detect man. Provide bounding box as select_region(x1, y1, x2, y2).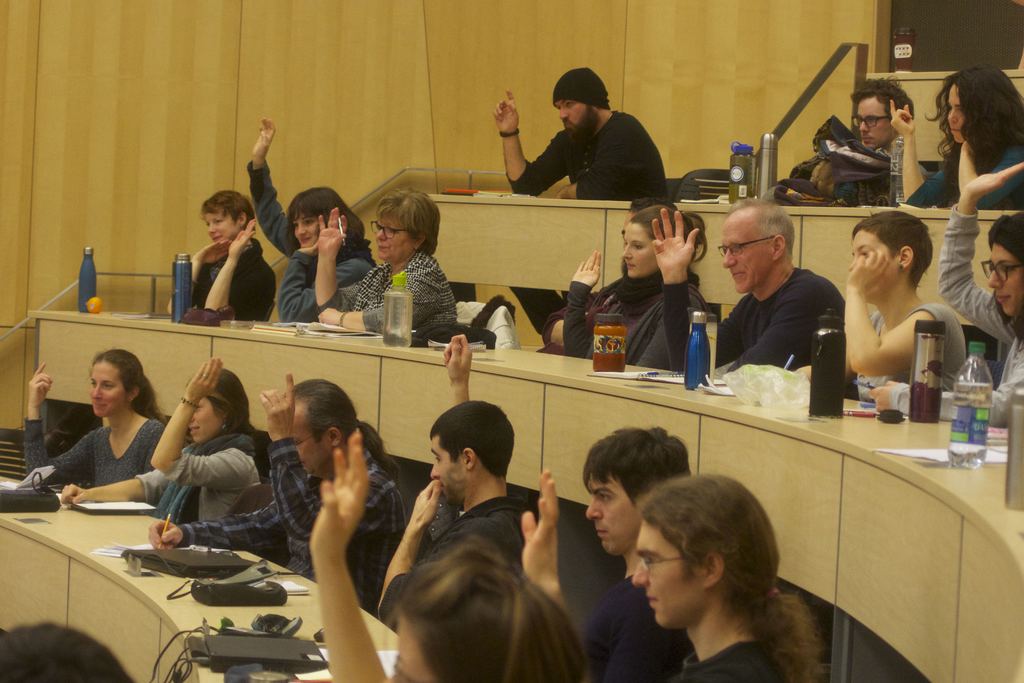
select_region(522, 425, 693, 682).
